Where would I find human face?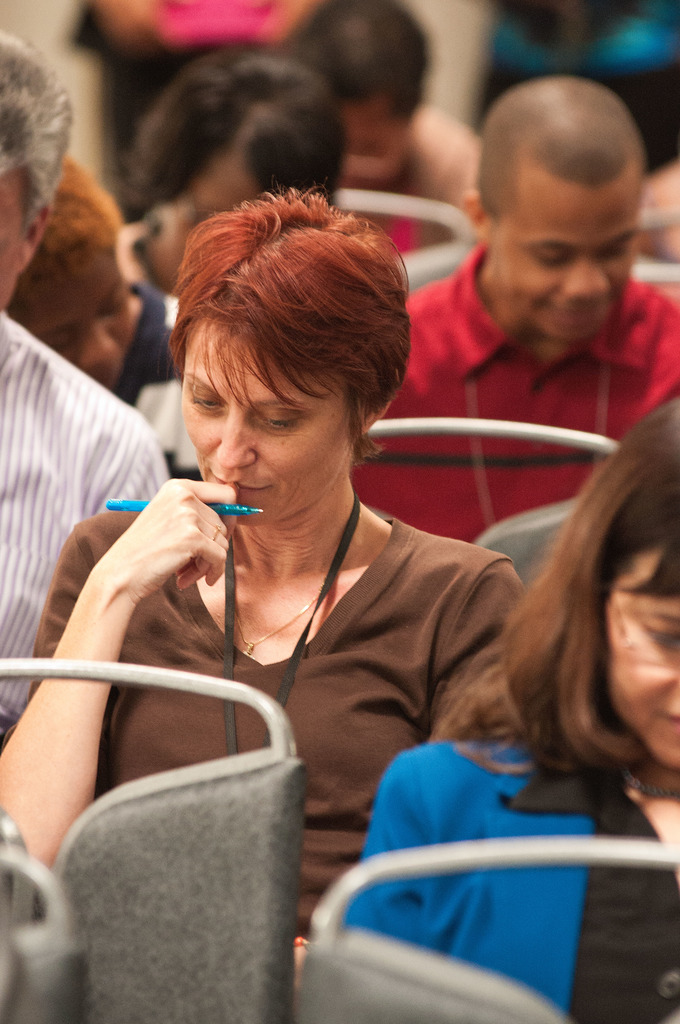
At box(13, 244, 134, 393).
